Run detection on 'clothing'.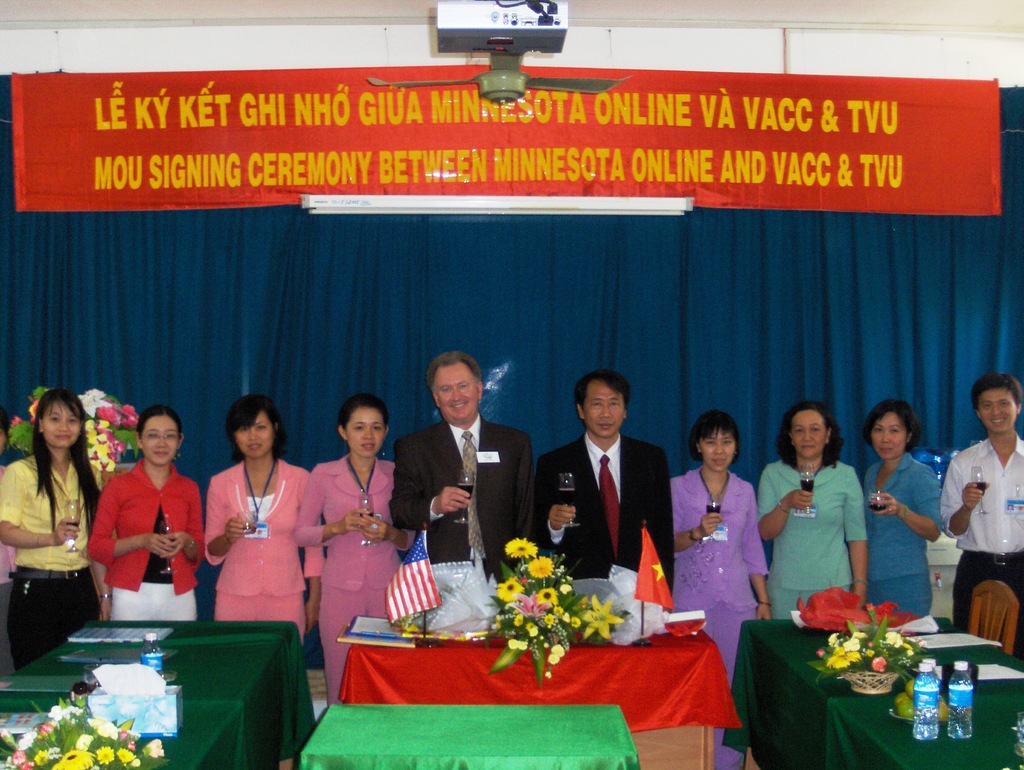
Result: box(0, 457, 111, 676).
